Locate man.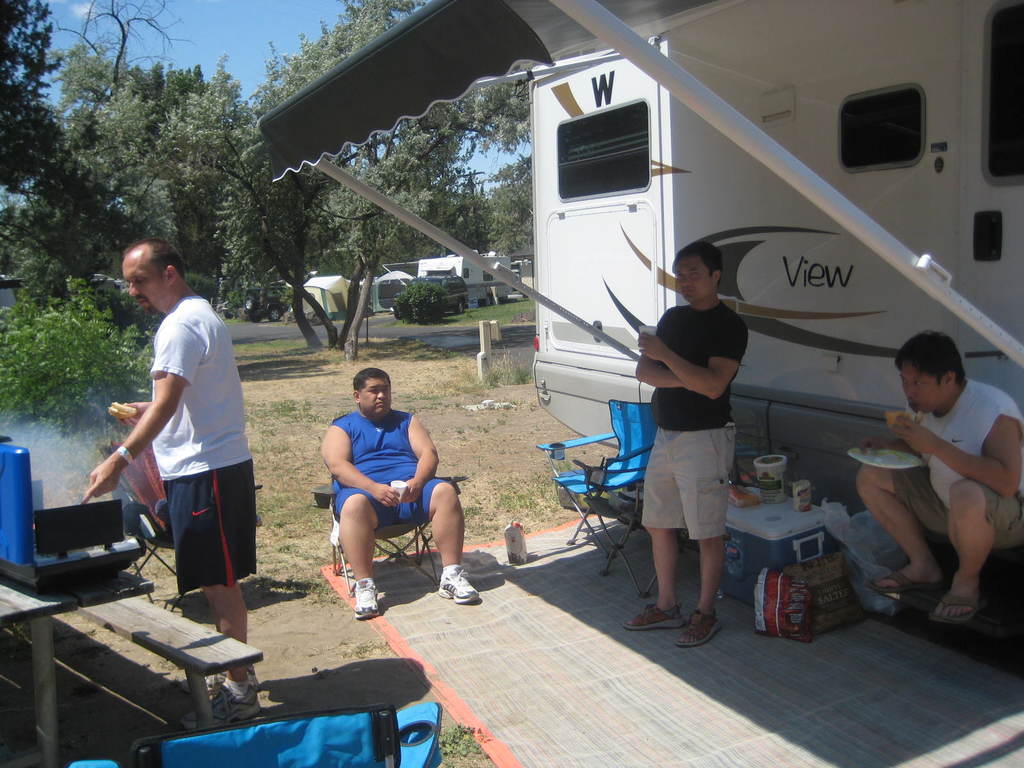
Bounding box: [x1=317, y1=369, x2=479, y2=619].
